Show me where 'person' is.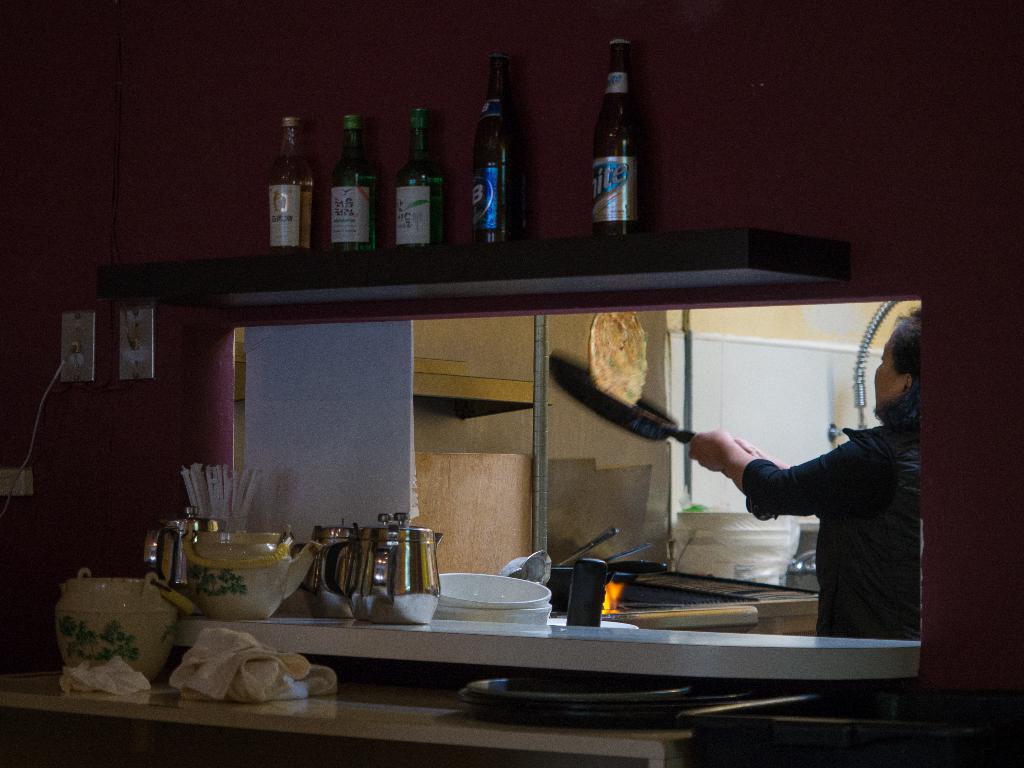
'person' is at BBox(707, 340, 908, 677).
